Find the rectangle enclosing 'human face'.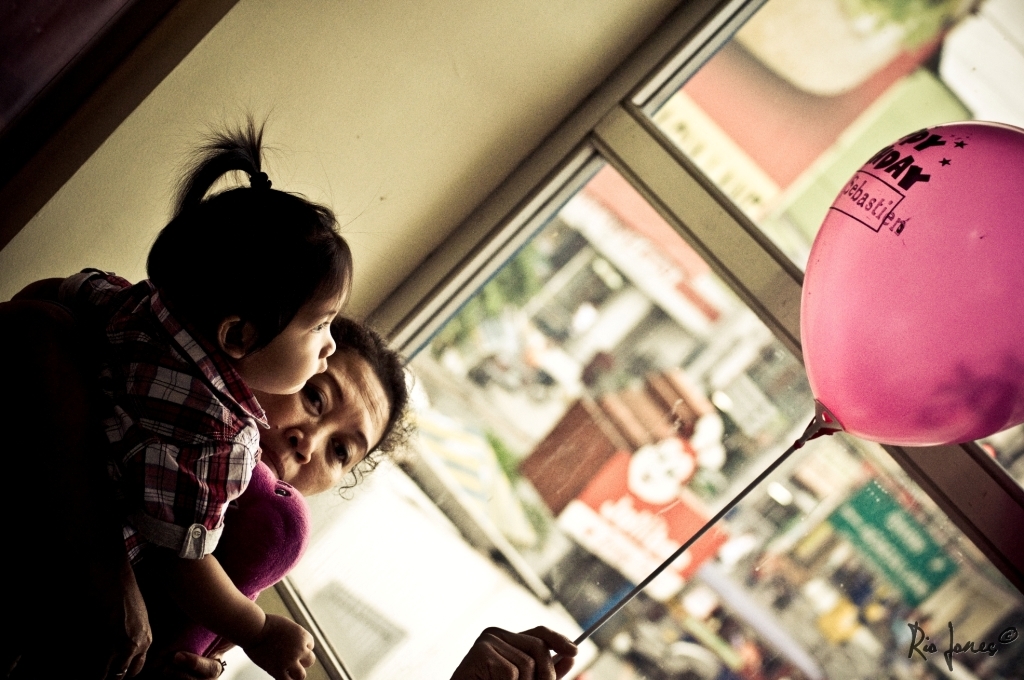
box(247, 283, 348, 395).
